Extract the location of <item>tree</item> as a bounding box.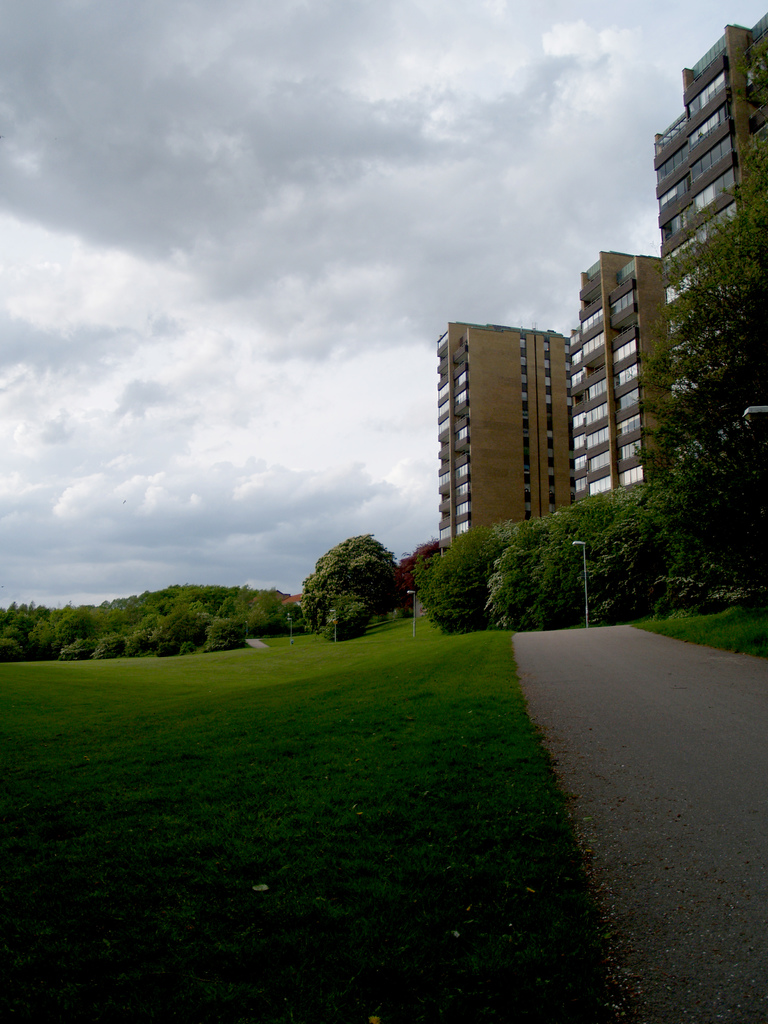
bbox=(587, 475, 683, 613).
